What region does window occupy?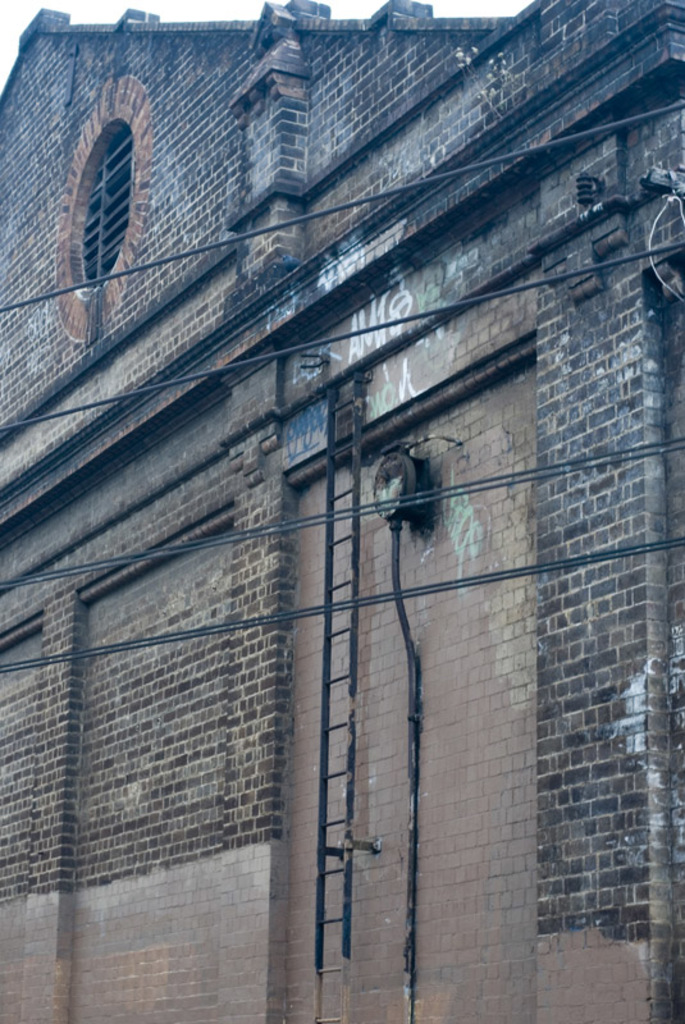
bbox(44, 74, 149, 311).
